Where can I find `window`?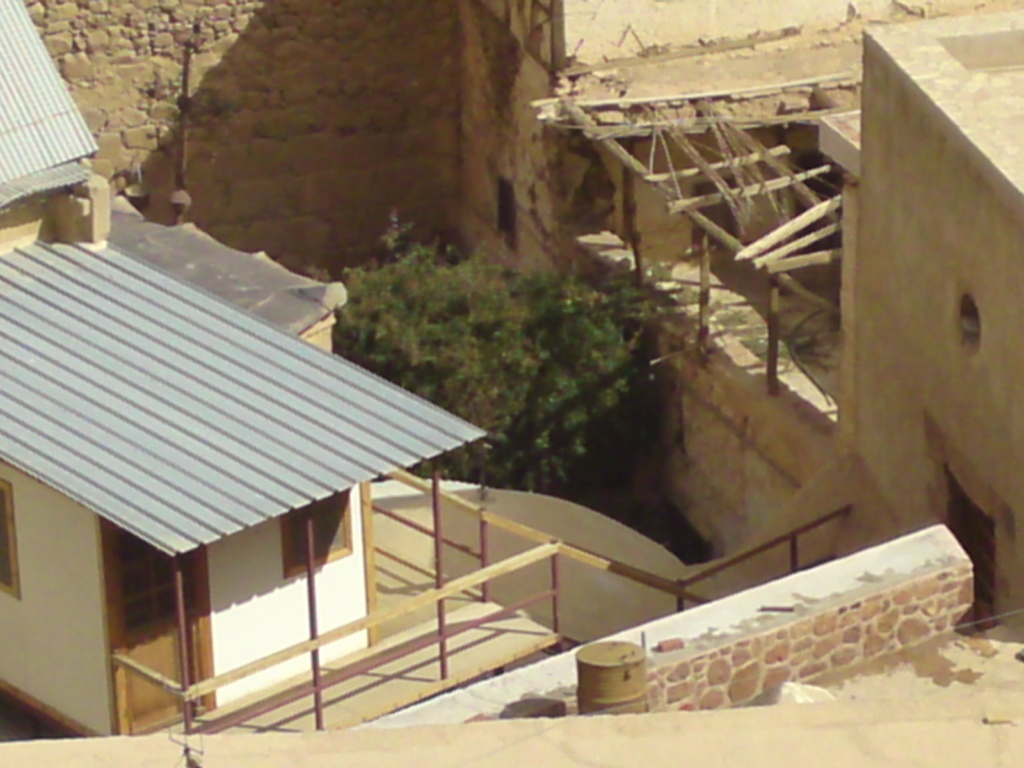
You can find it at (left=485, top=180, right=514, bottom=254).
